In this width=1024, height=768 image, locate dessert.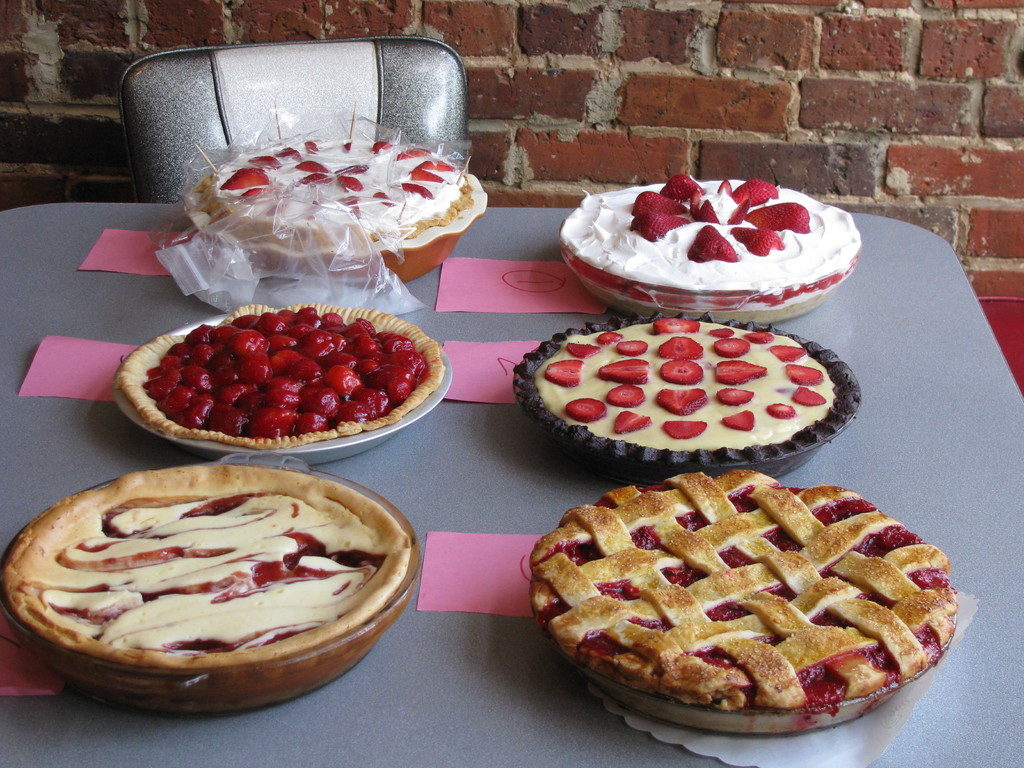
Bounding box: box(514, 312, 862, 468).
